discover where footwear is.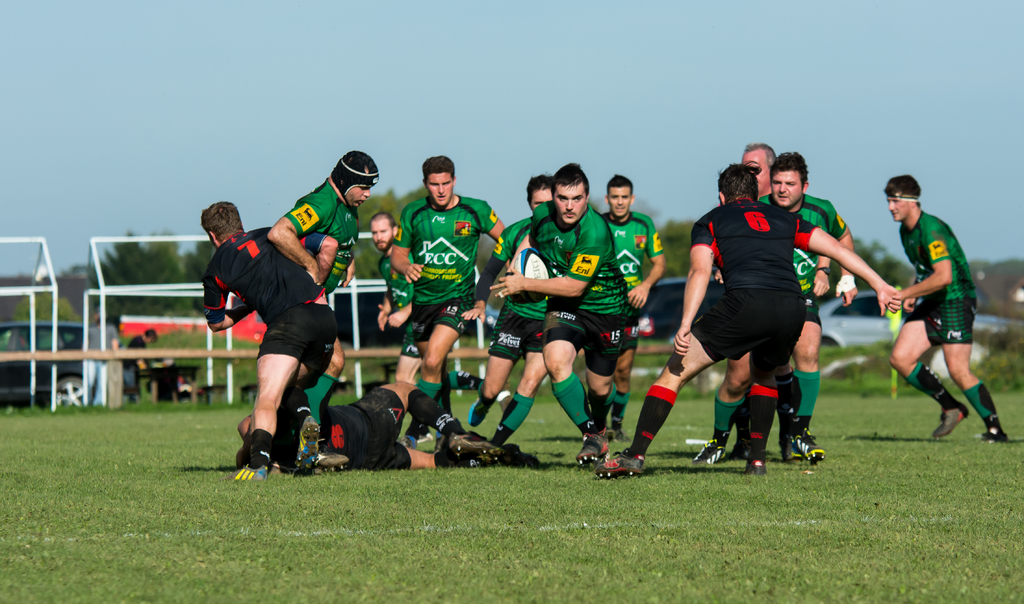
Discovered at left=296, top=420, right=323, bottom=477.
